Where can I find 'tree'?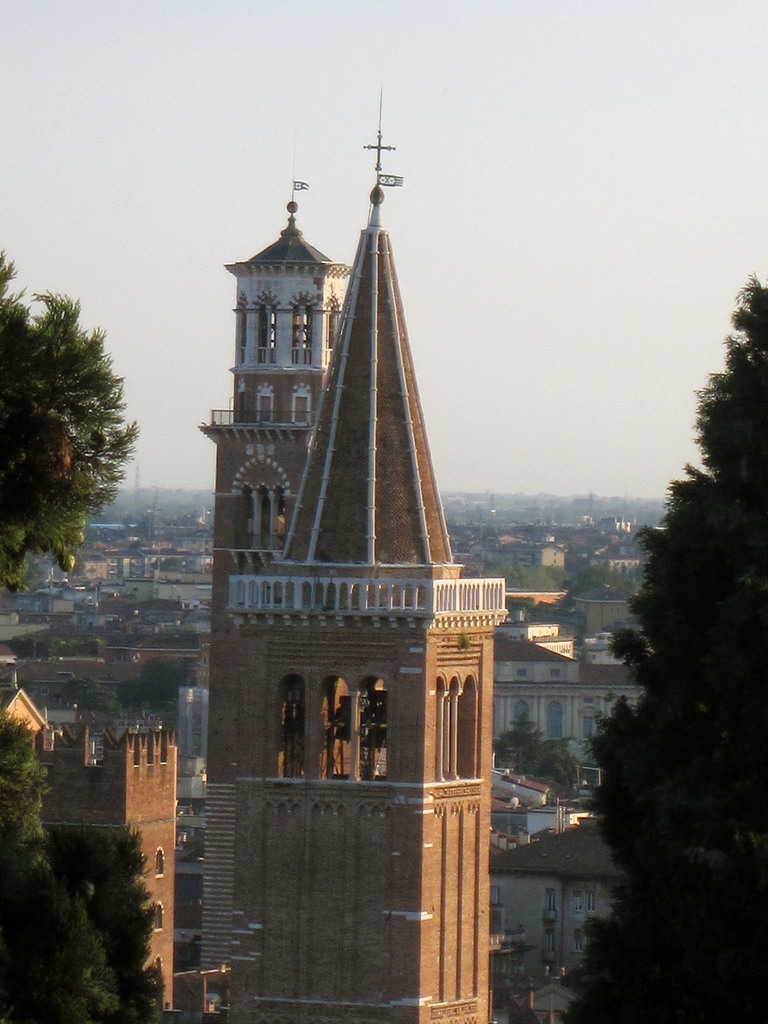
You can find it at bbox(0, 708, 172, 1023).
